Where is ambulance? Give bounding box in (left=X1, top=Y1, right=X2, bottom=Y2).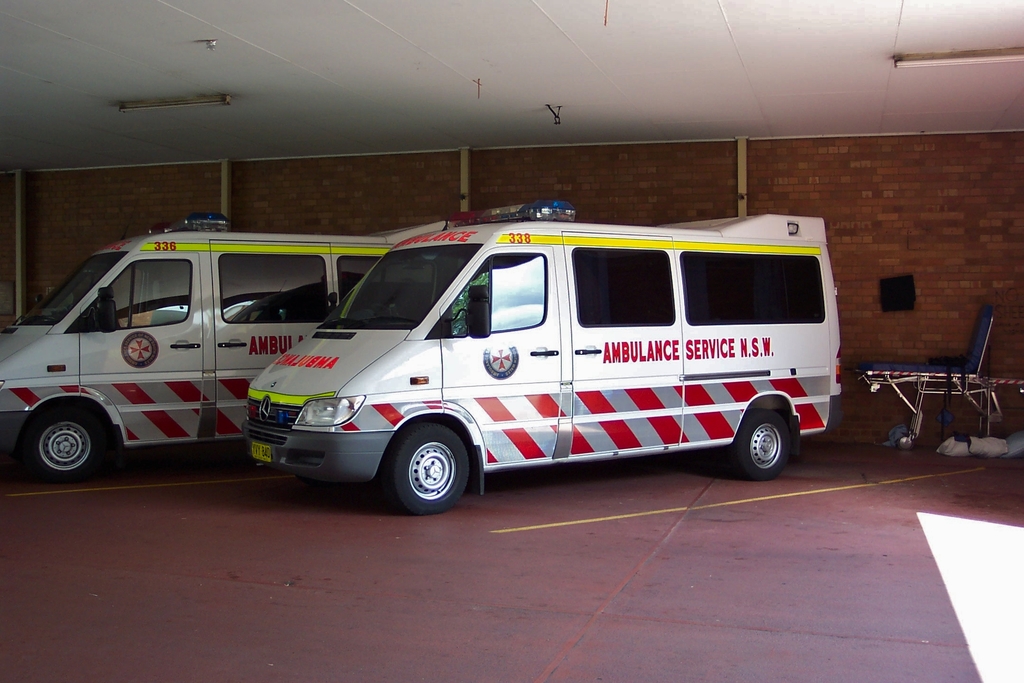
(left=248, top=211, right=844, bottom=510).
